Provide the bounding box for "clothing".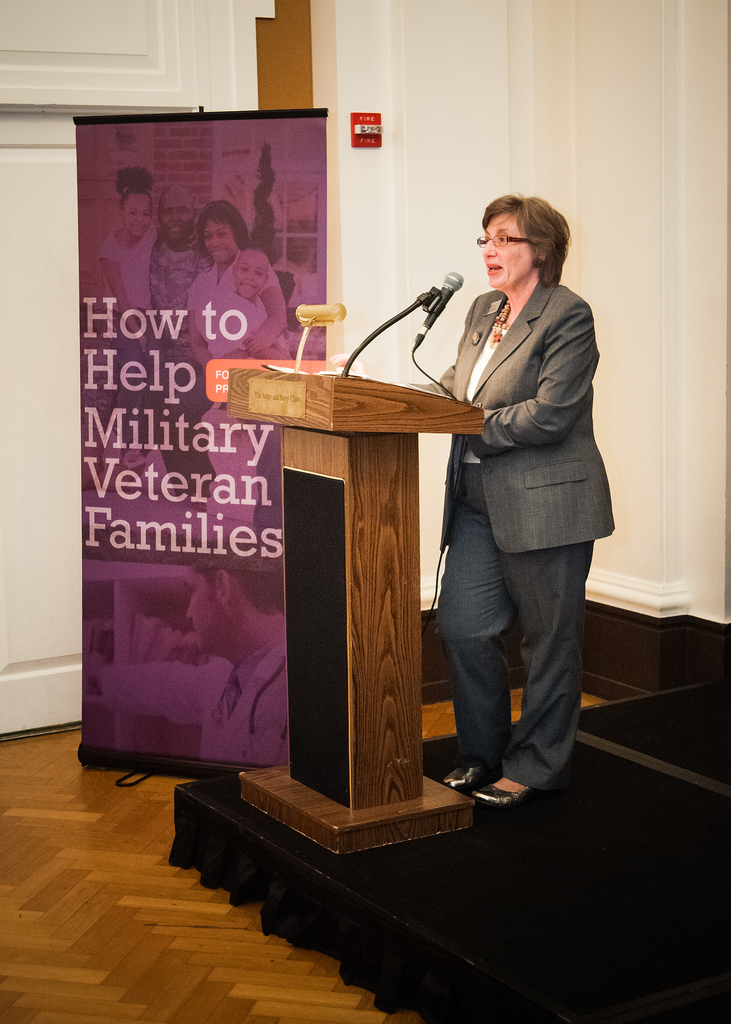
Rect(382, 278, 609, 792).
